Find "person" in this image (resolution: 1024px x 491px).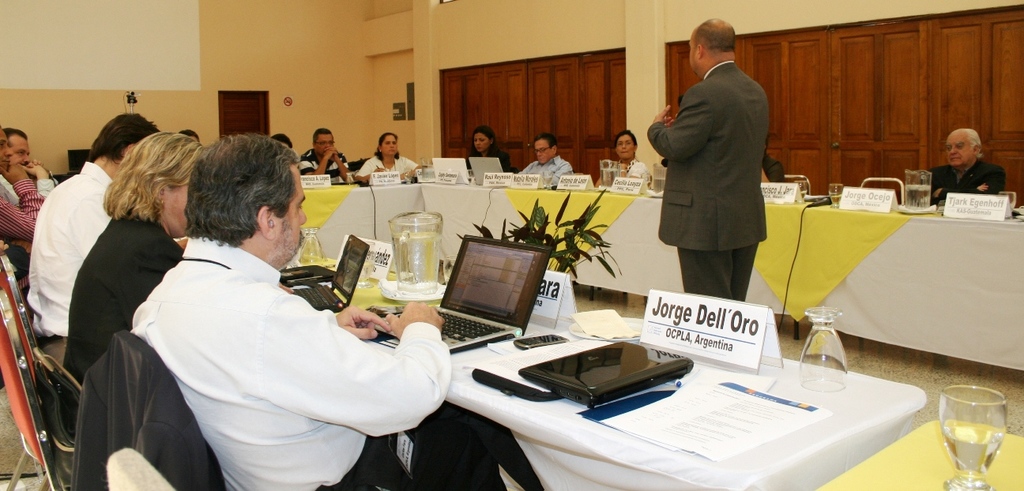
pyautogui.locateOnScreen(0, 126, 58, 208).
